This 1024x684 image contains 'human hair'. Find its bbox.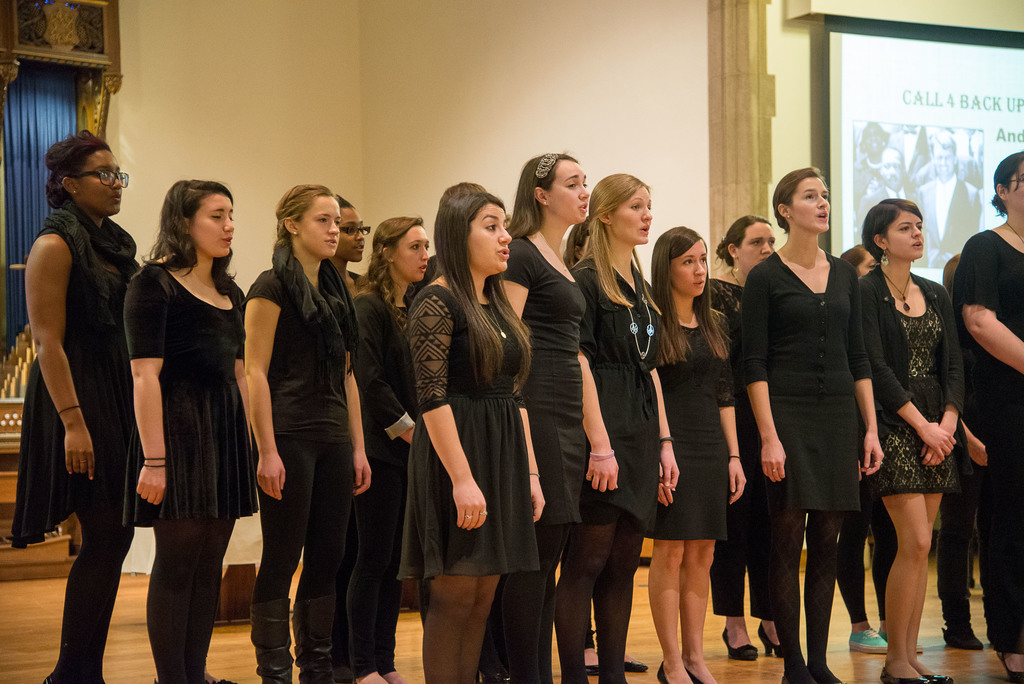
x1=561 y1=215 x2=593 y2=266.
